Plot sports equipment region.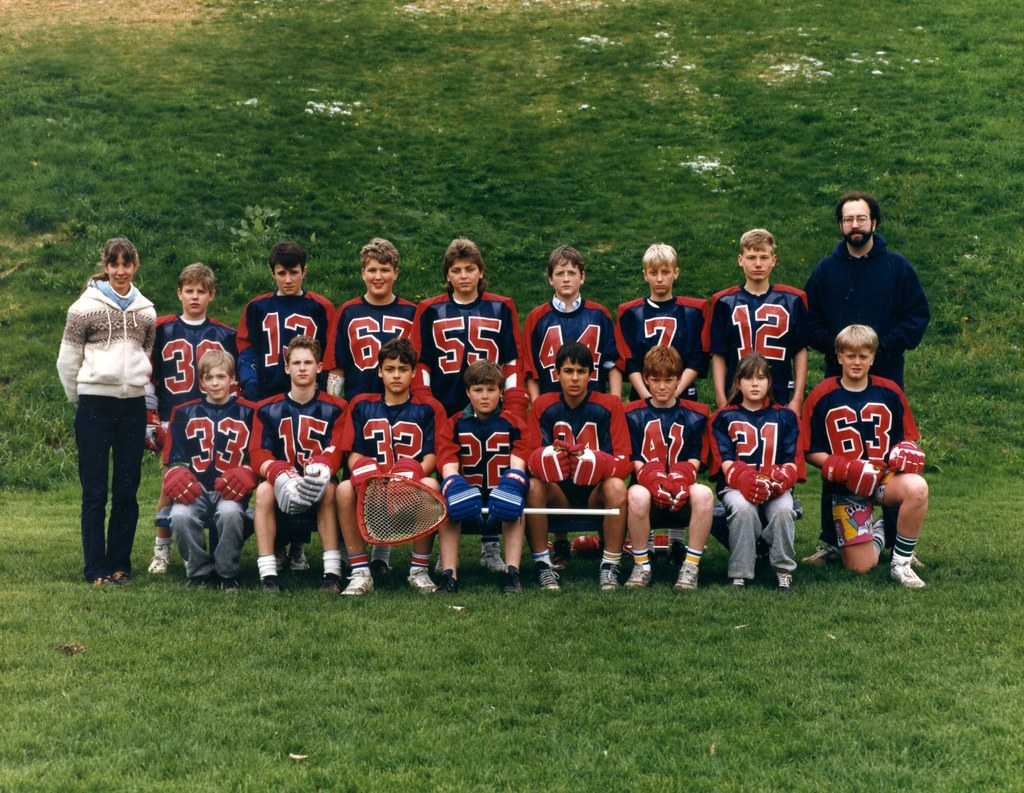
Plotted at <region>387, 457, 419, 516</region>.
